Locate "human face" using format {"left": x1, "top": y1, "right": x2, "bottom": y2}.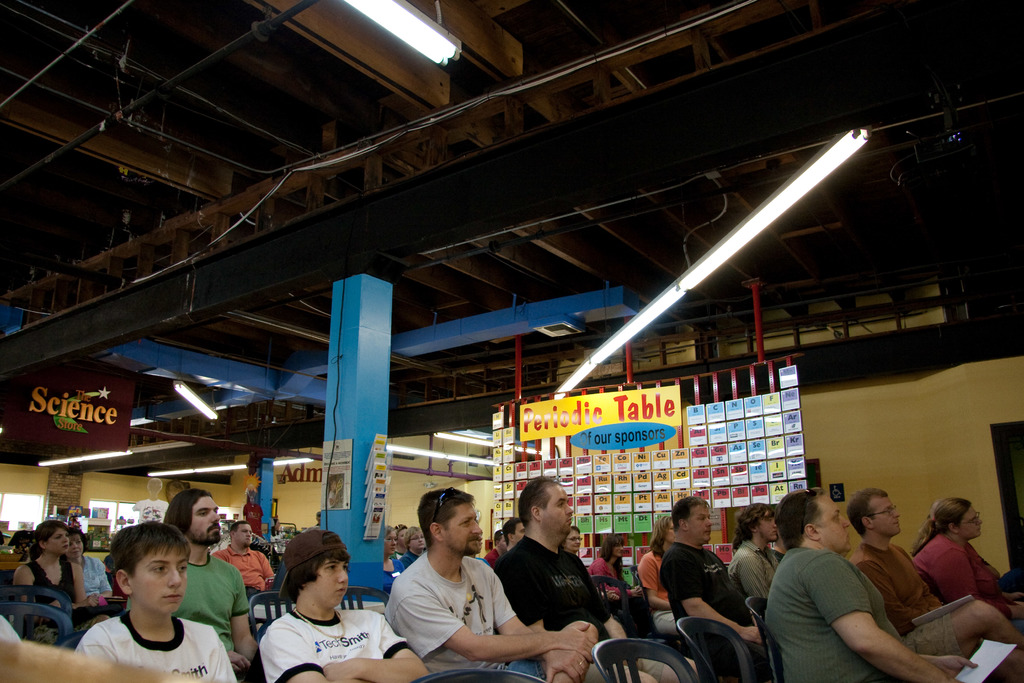
{"left": 668, "top": 520, "right": 681, "bottom": 546}.
